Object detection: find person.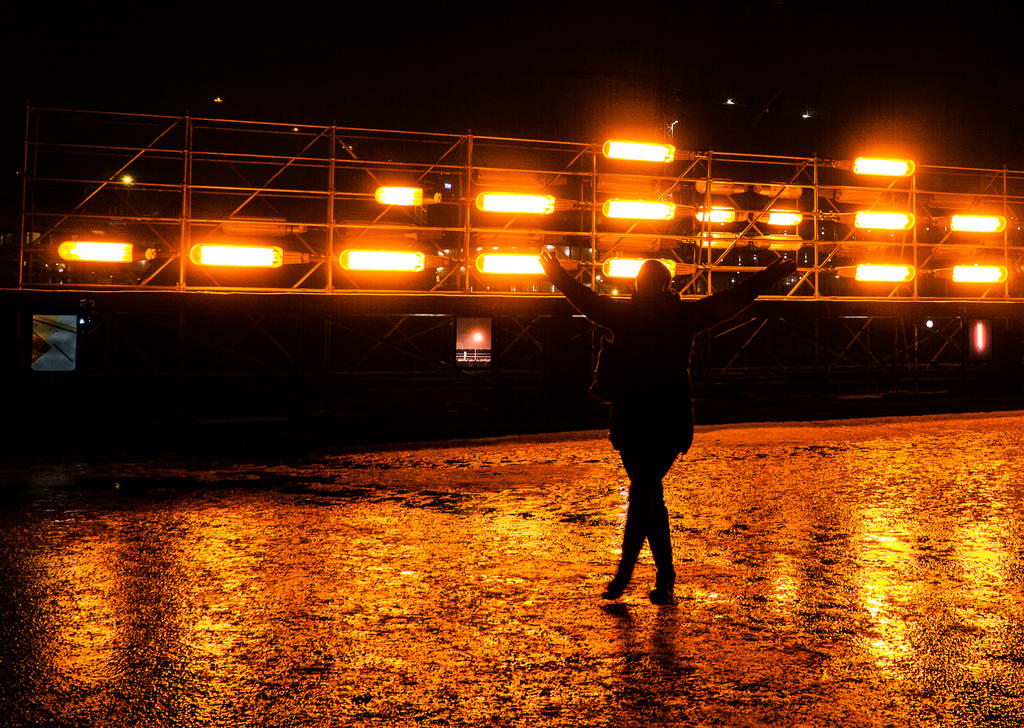
x1=536 y1=247 x2=799 y2=604.
